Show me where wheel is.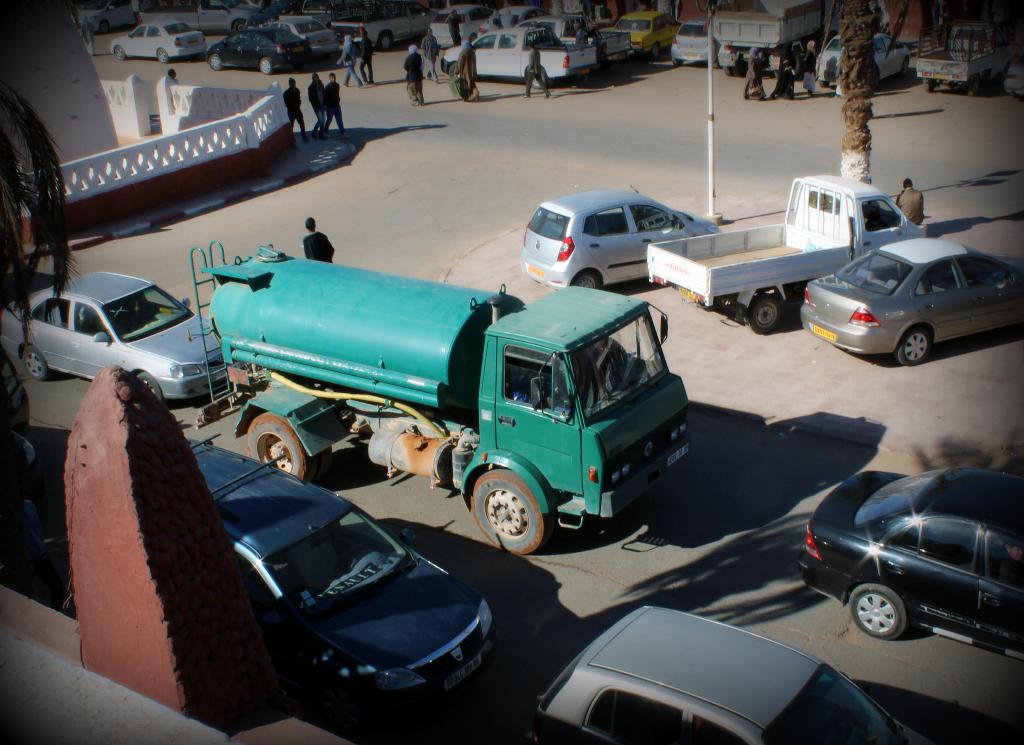
wheel is at 468,468,545,548.
